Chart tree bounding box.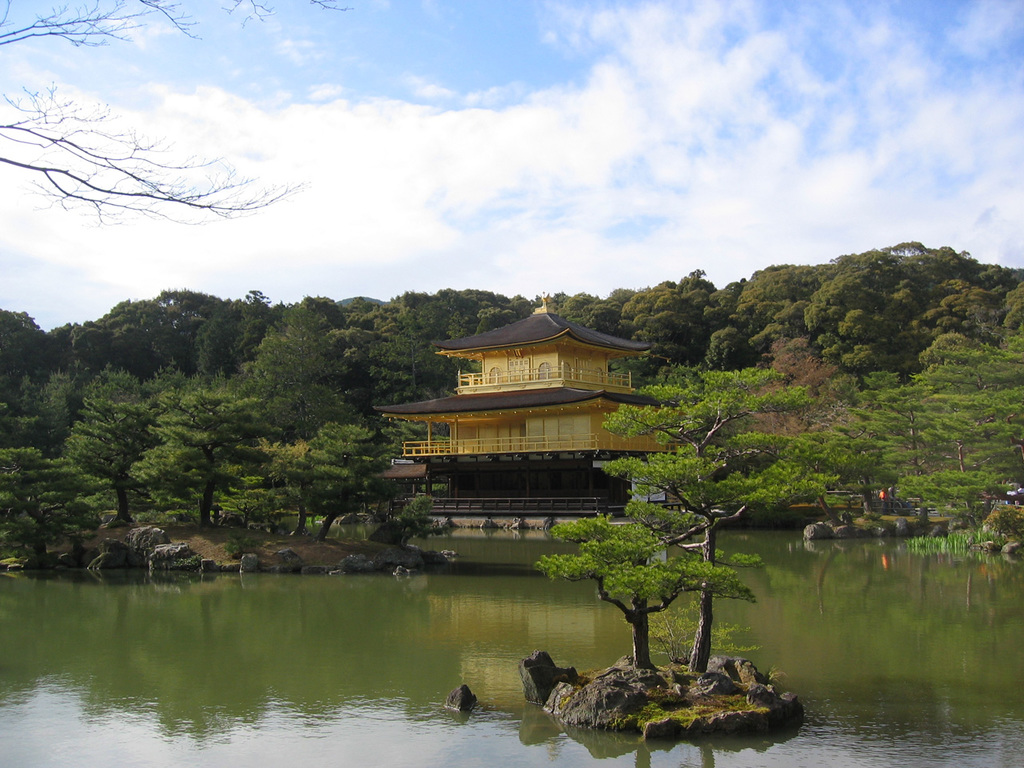
Charted: region(535, 516, 759, 666).
